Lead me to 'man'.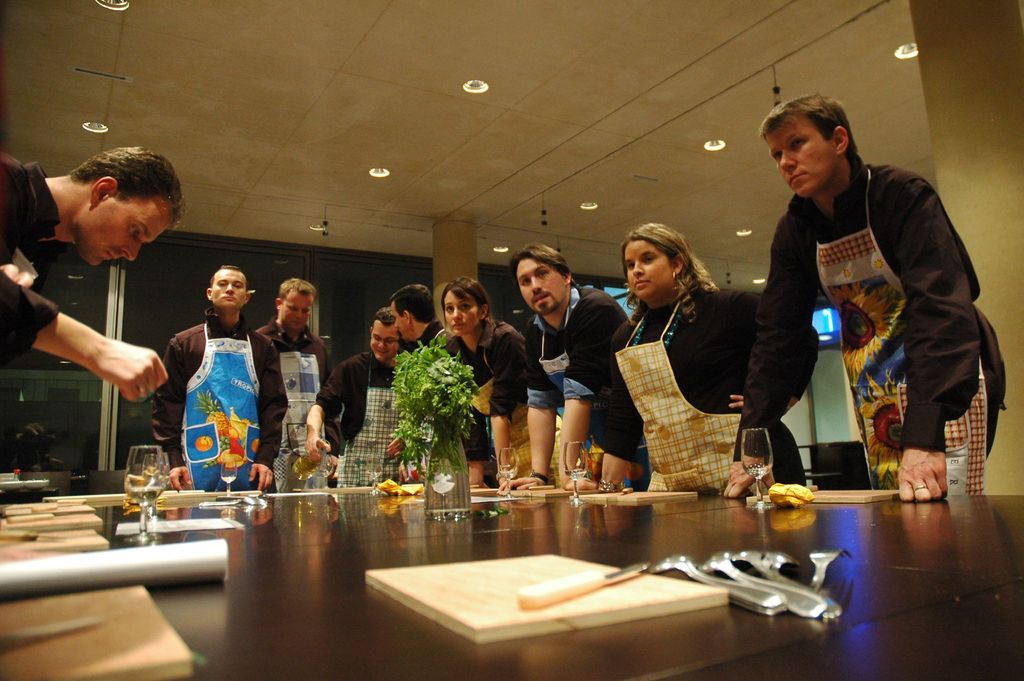
Lead to (left=249, top=273, right=333, bottom=494).
